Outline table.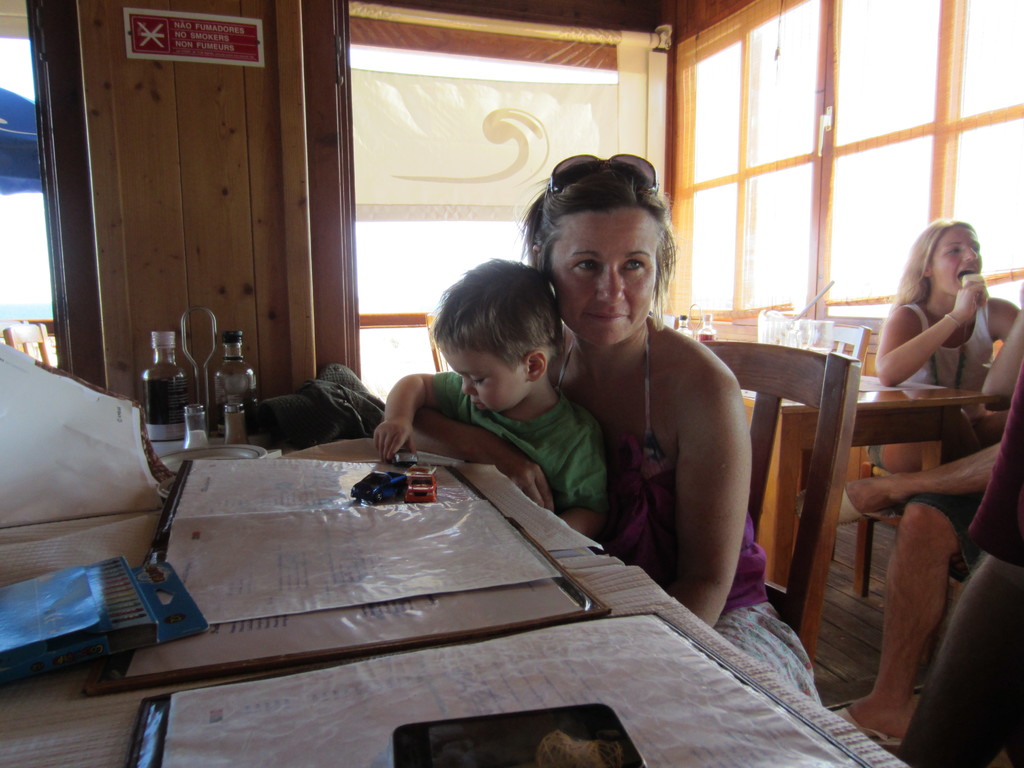
Outline: (691,303,998,662).
